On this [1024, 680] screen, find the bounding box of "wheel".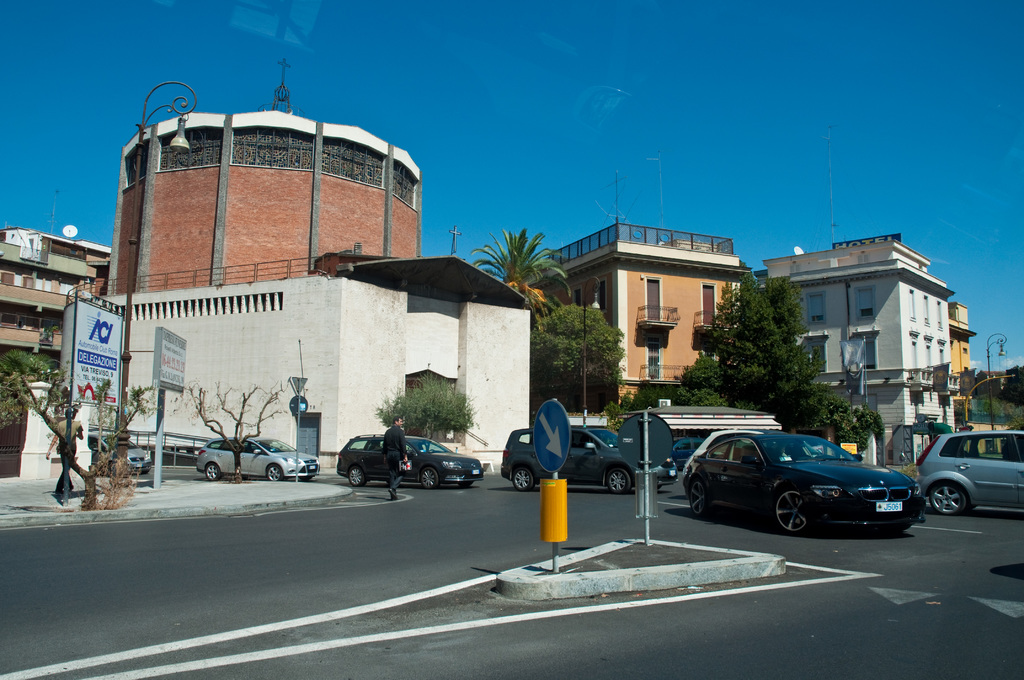
Bounding box: detection(603, 470, 632, 495).
